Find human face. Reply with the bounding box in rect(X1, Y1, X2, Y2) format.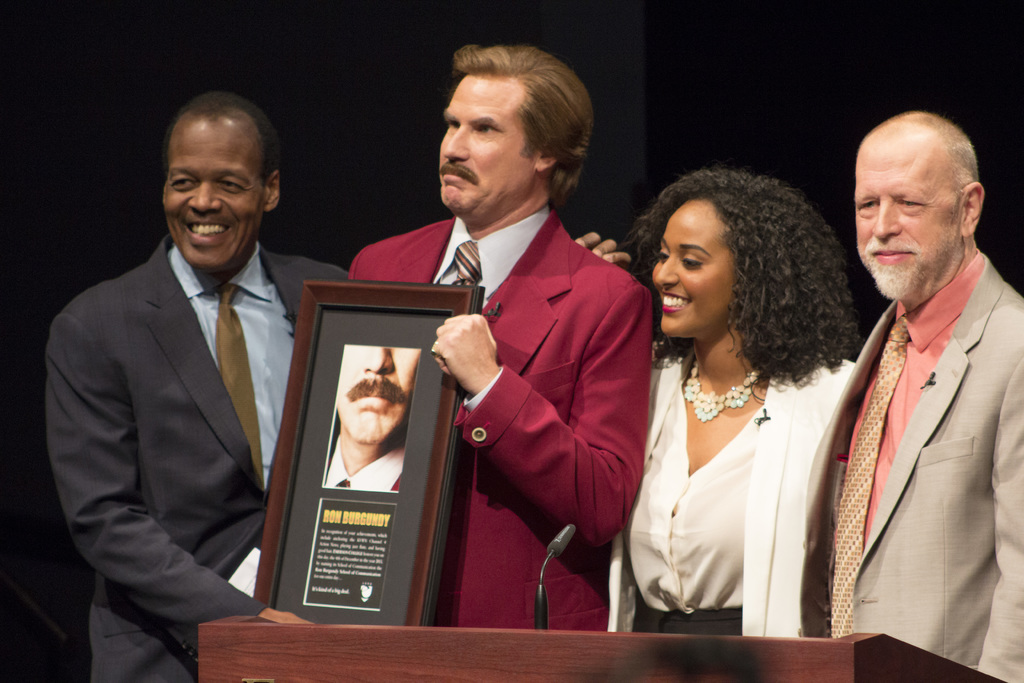
rect(156, 123, 263, 272).
